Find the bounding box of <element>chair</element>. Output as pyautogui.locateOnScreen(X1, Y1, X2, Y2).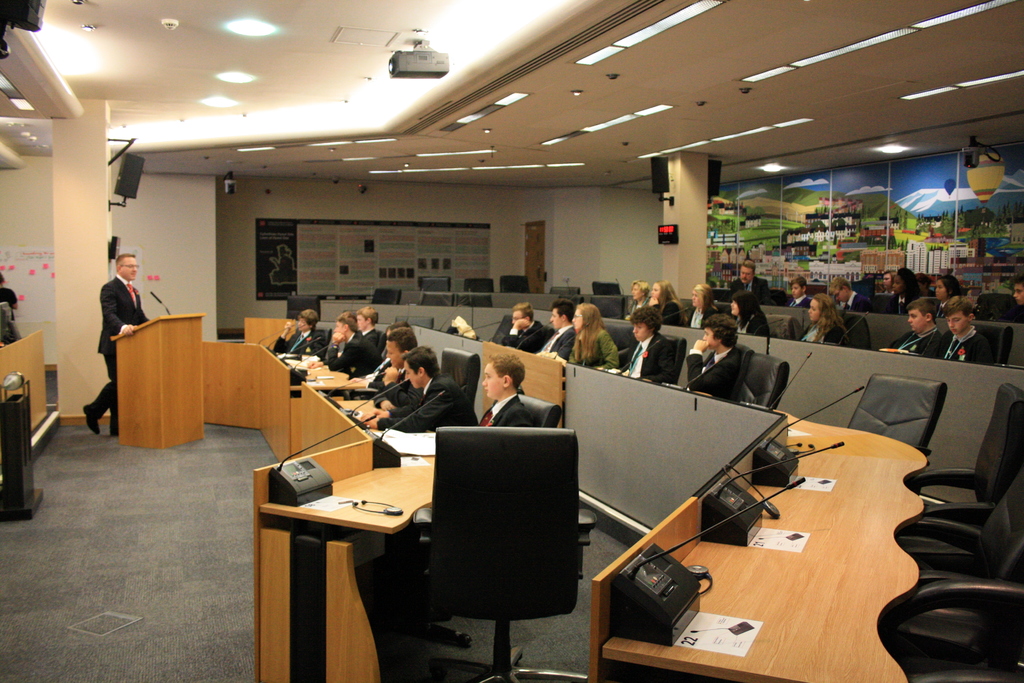
pyautogui.locateOnScreen(833, 370, 948, 462).
